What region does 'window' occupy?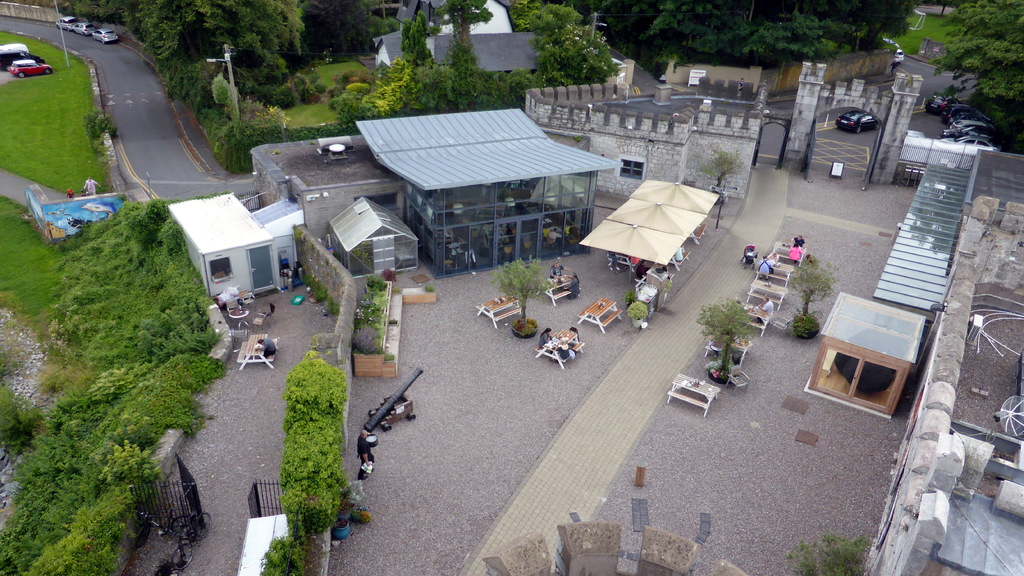
614:157:646:179.
